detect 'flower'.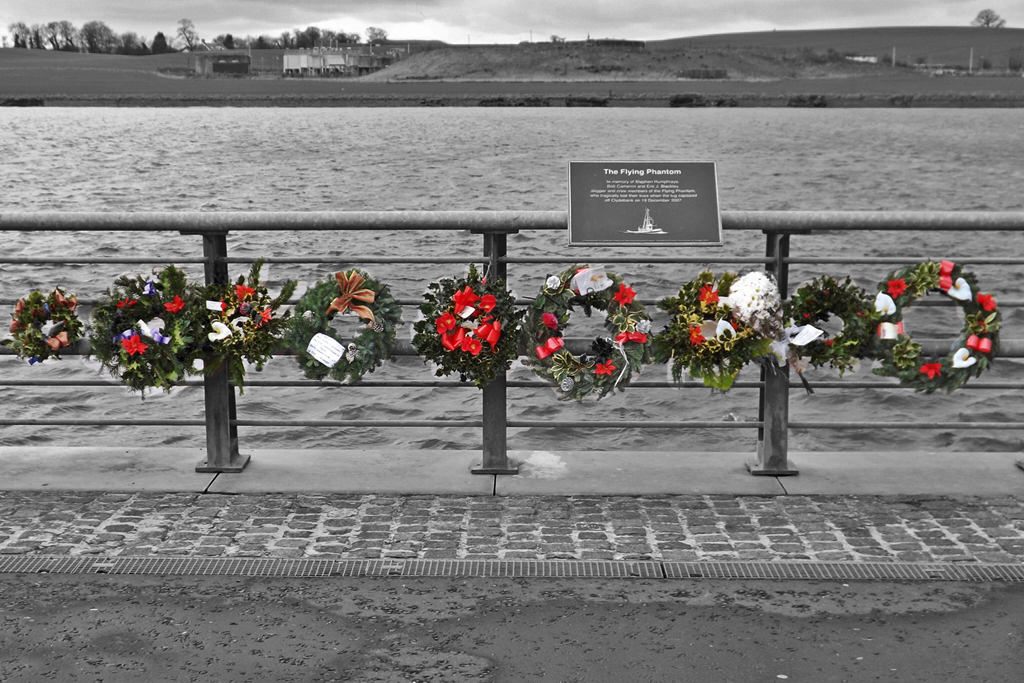
Detected at {"left": 571, "top": 263, "right": 610, "bottom": 295}.
